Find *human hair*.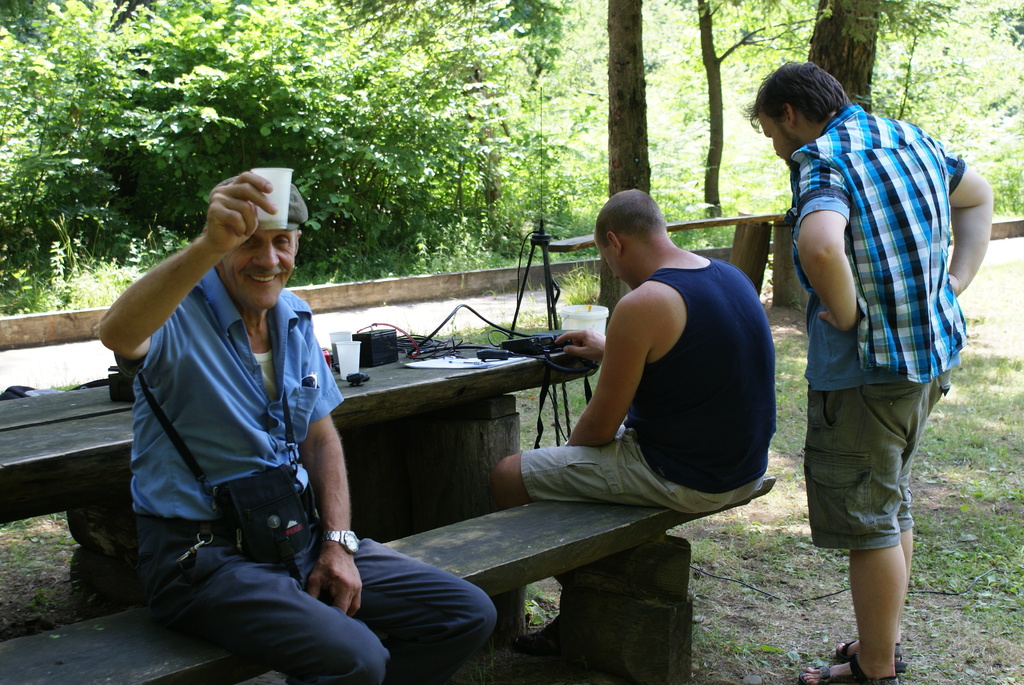
765:65:850:145.
